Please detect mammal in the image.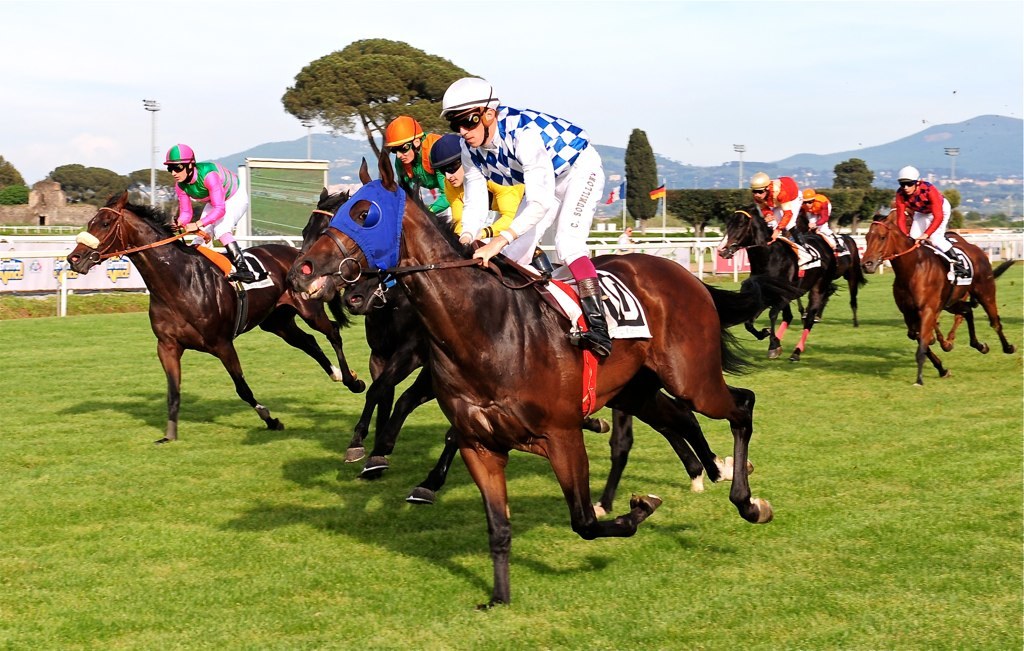
429:71:607:355.
